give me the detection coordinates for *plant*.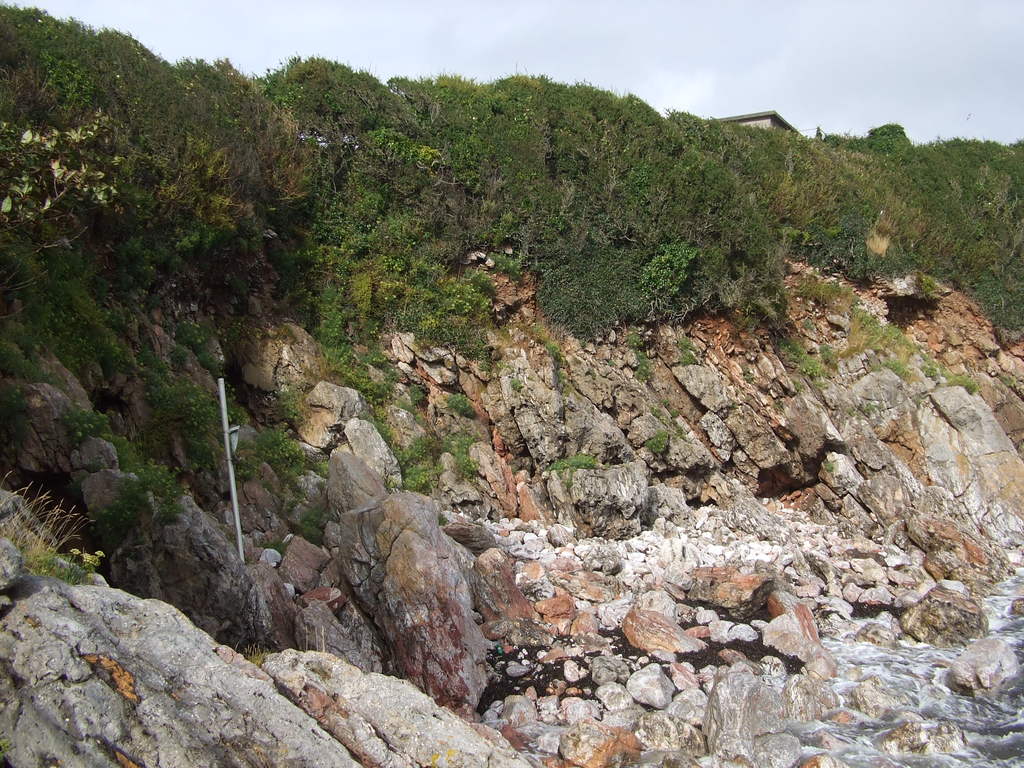
[821,457,834,476].
